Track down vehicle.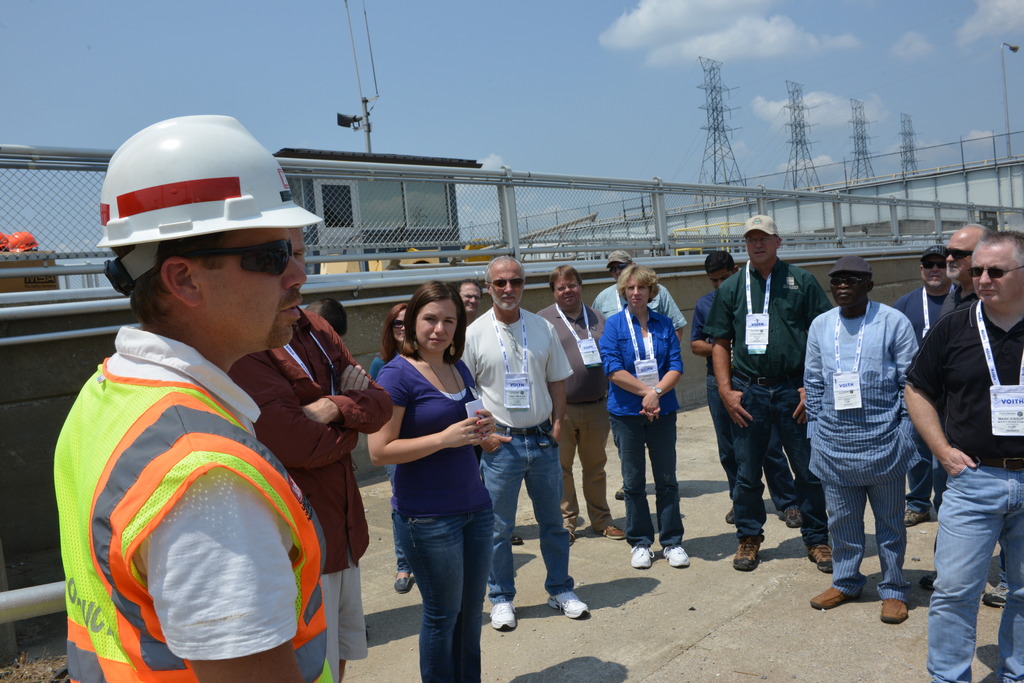
Tracked to [671,218,748,256].
